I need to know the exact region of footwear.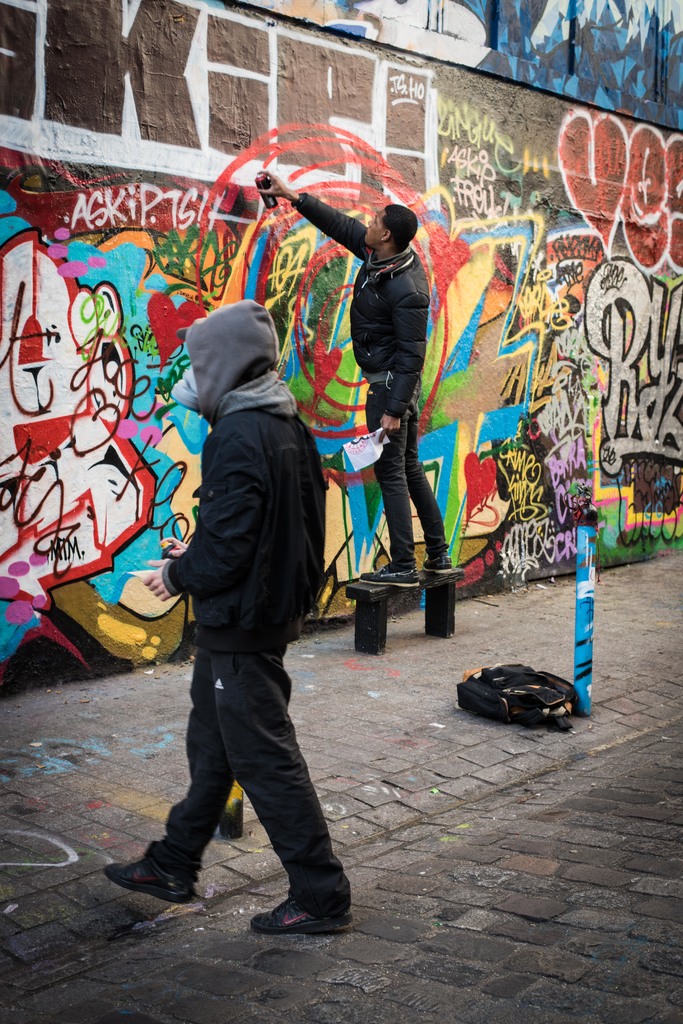
Region: x1=115 y1=830 x2=202 y2=913.
